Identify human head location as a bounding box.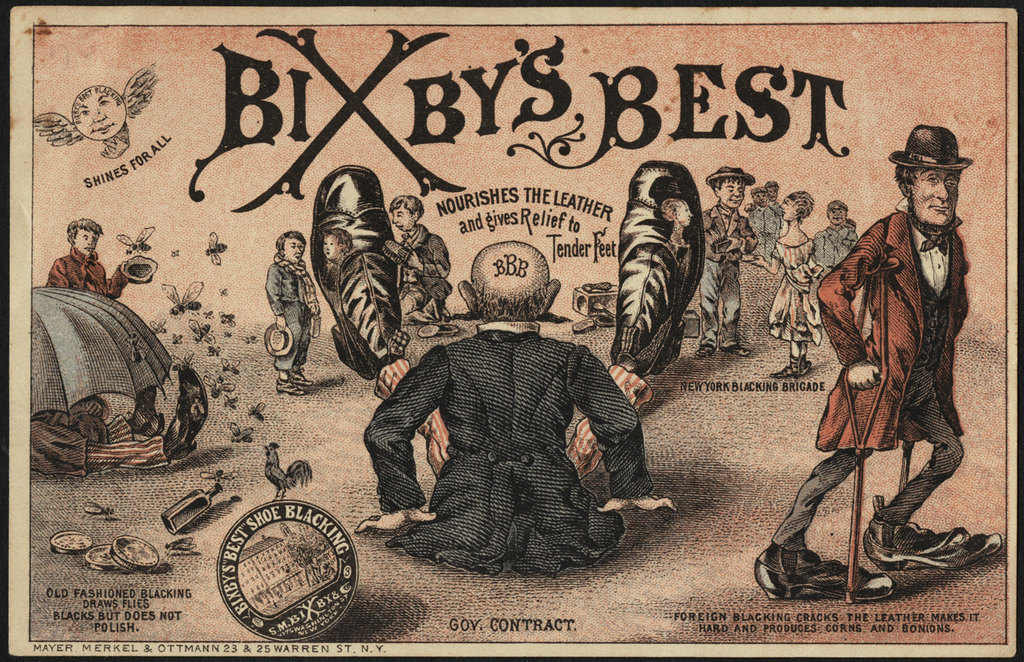
crop(454, 240, 567, 321).
